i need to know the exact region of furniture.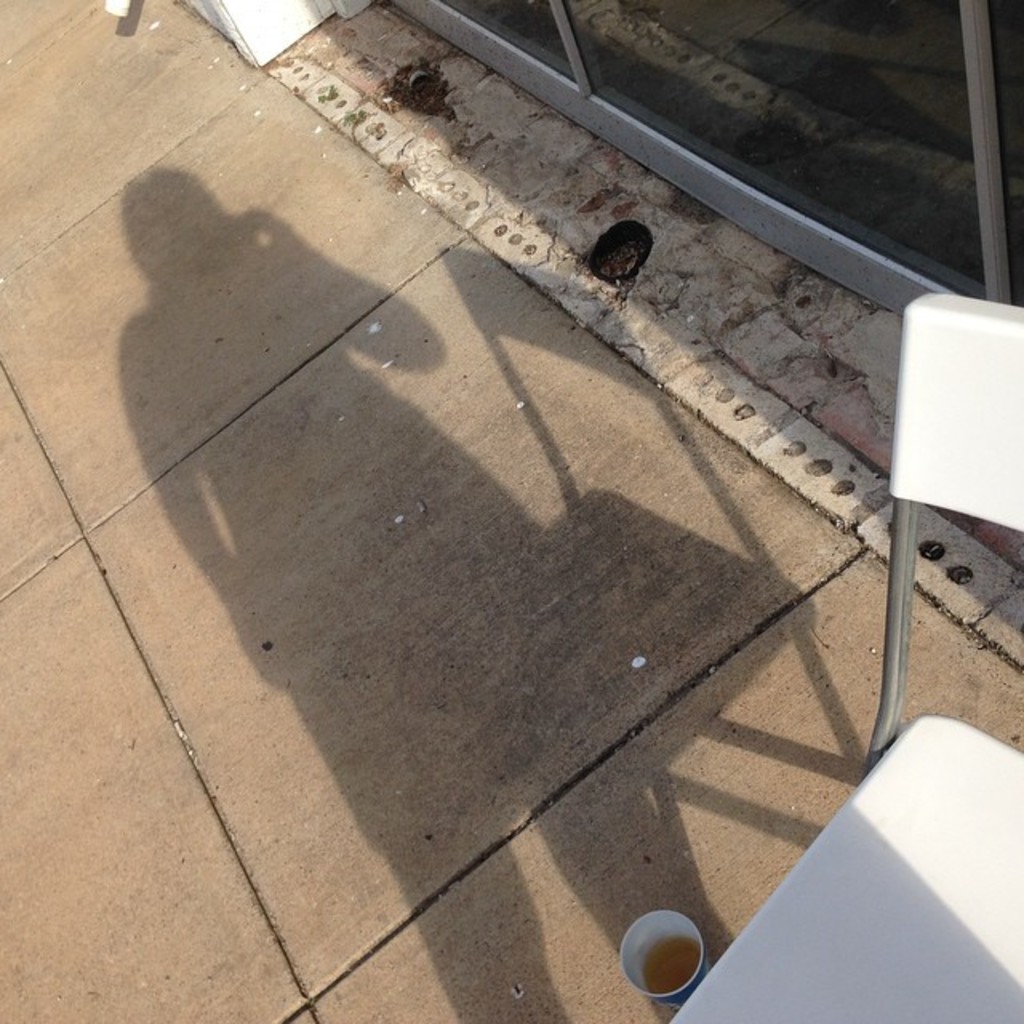
Region: 669:293:1022:1022.
